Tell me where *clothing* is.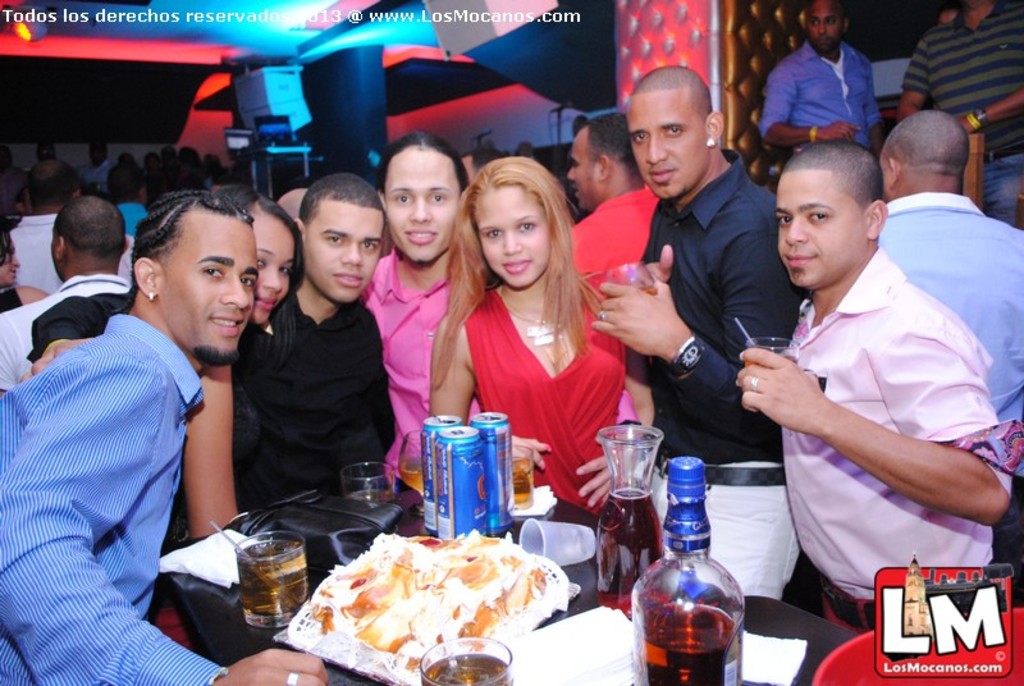
*clothing* is at box(564, 177, 666, 315).
